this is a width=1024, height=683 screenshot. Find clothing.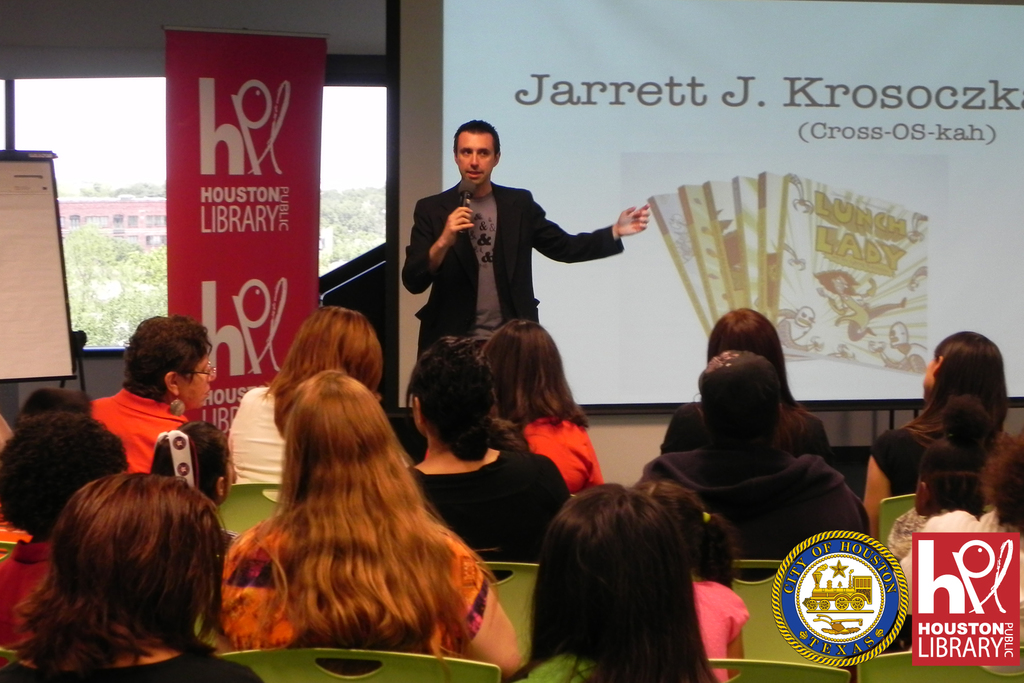
Bounding box: rect(0, 502, 84, 671).
